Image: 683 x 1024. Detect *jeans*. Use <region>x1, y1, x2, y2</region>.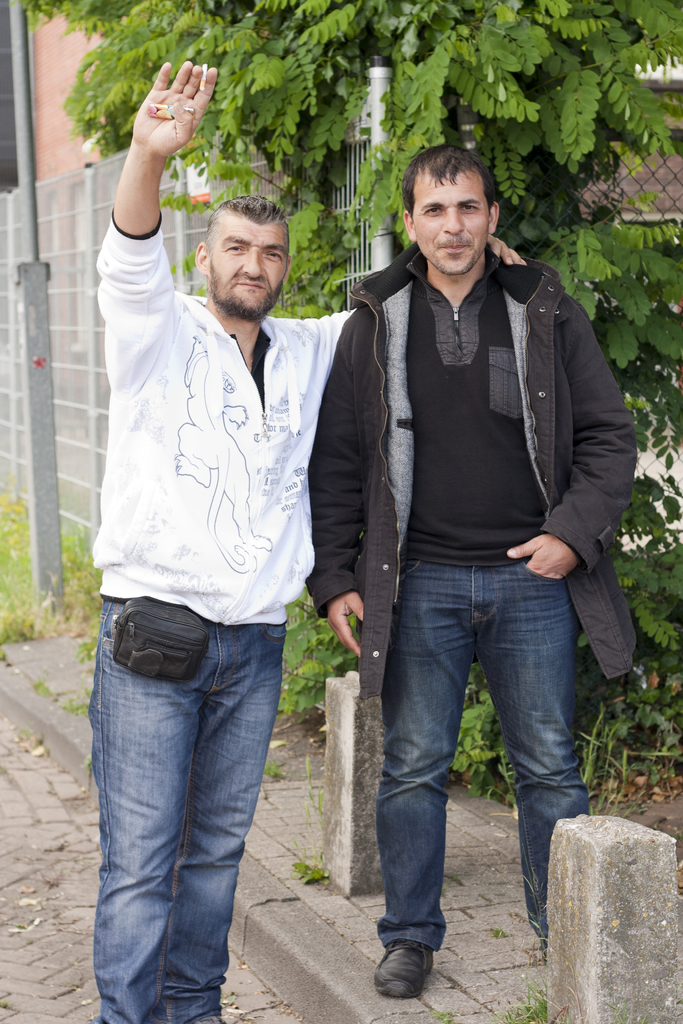
<region>375, 556, 590, 954</region>.
